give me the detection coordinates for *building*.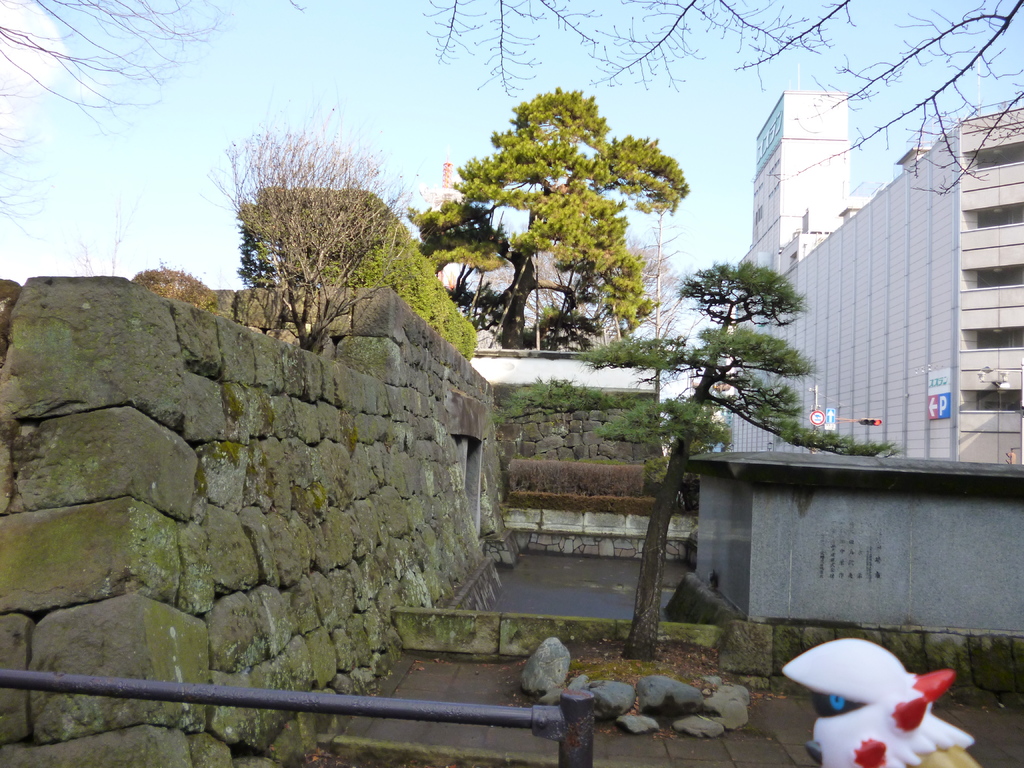
box=[729, 94, 1023, 465].
